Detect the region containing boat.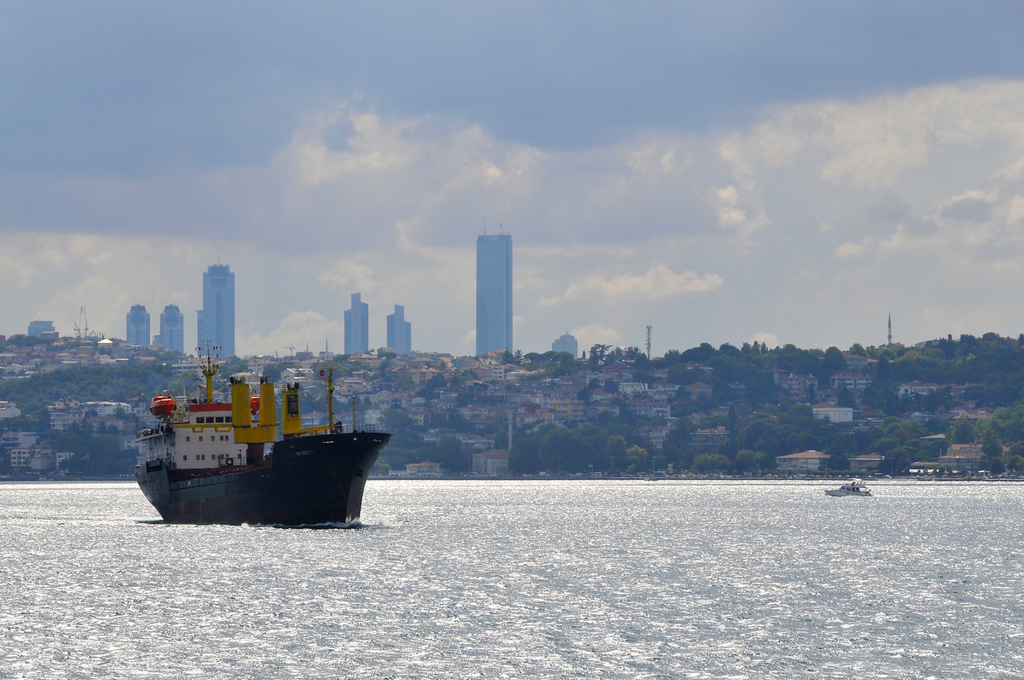
pyautogui.locateOnScreen(129, 326, 397, 523).
